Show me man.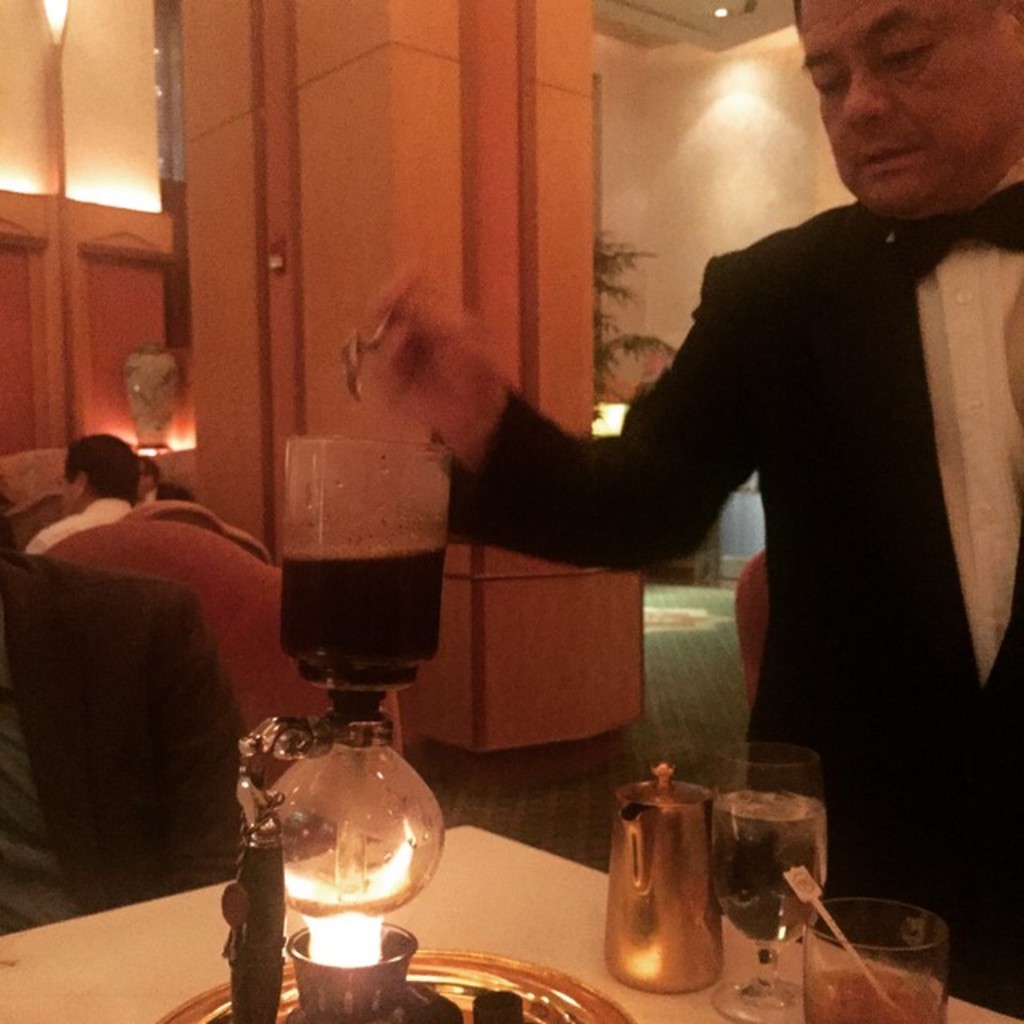
man is here: detection(11, 434, 147, 557).
